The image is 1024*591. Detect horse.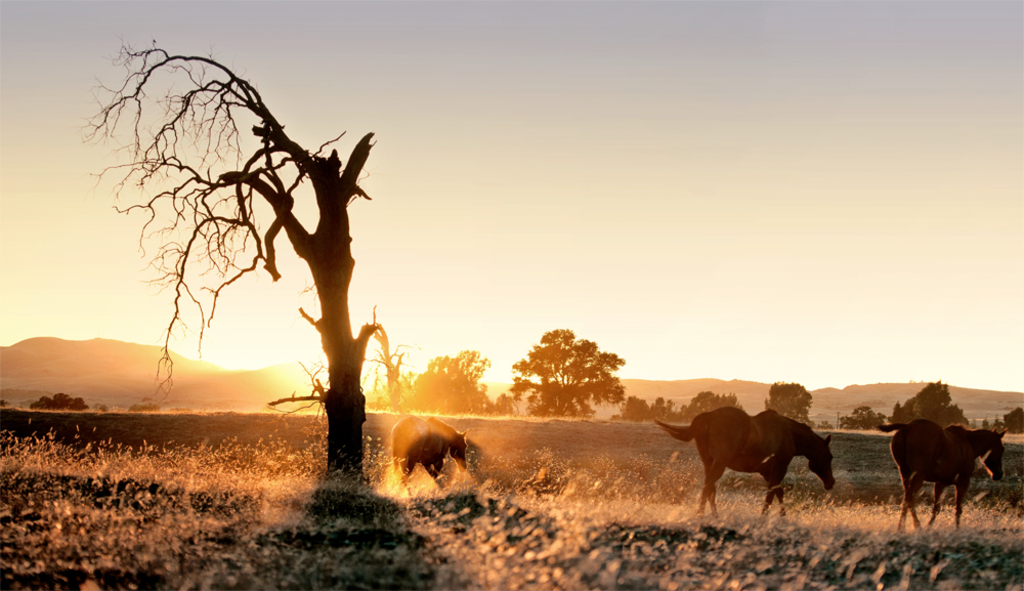
Detection: locate(386, 412, 470, 494).
